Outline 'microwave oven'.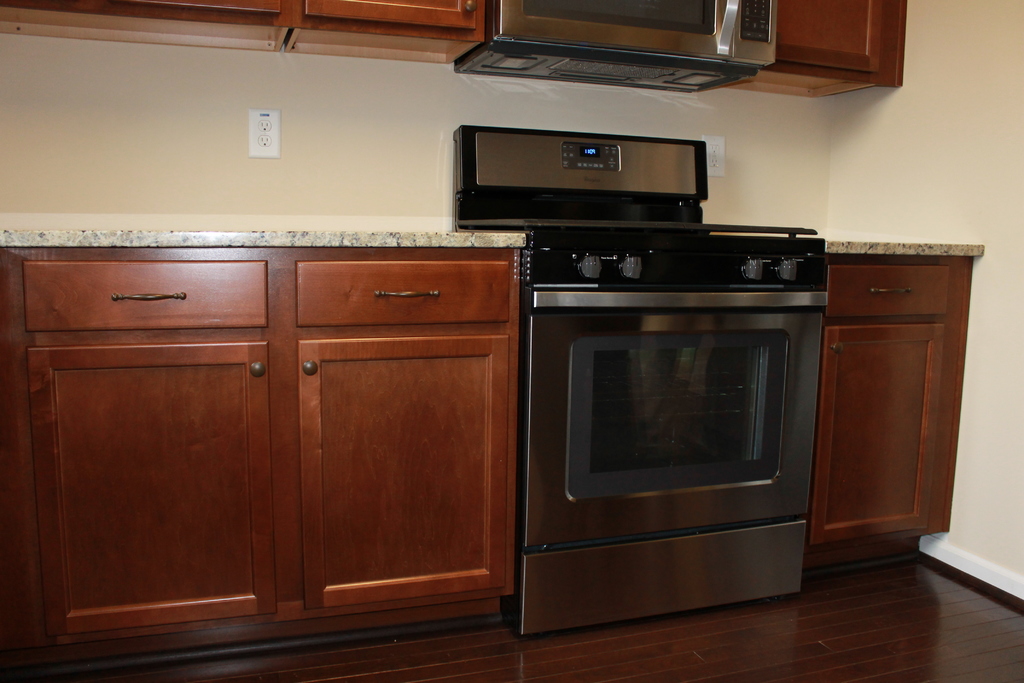
Outline: (x1=433, y1=121, x2=721, y2=224).
